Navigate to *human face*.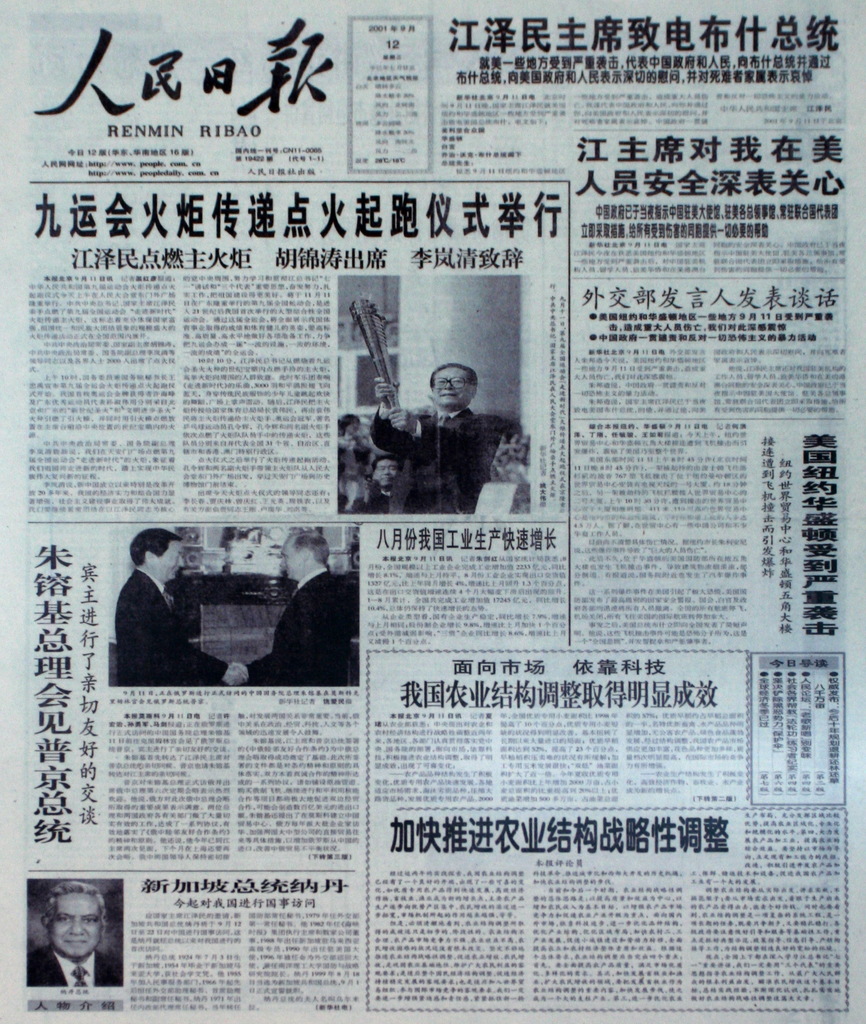
Navigation target: 50,896,102,960.
